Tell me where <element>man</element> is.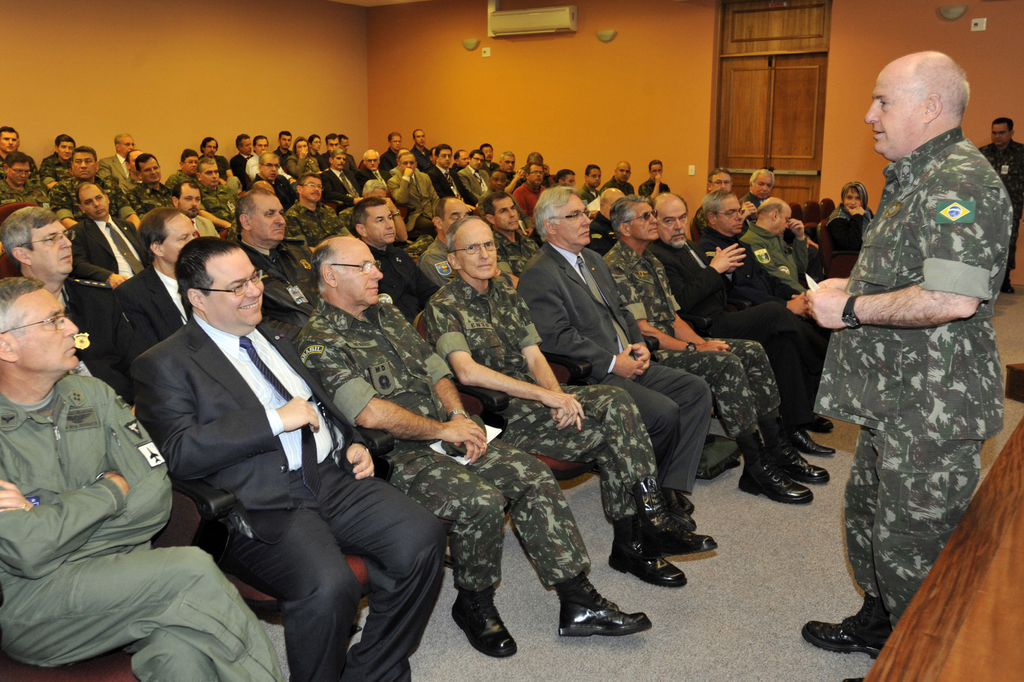
<element>man</element> is at 515:179:714:532.
